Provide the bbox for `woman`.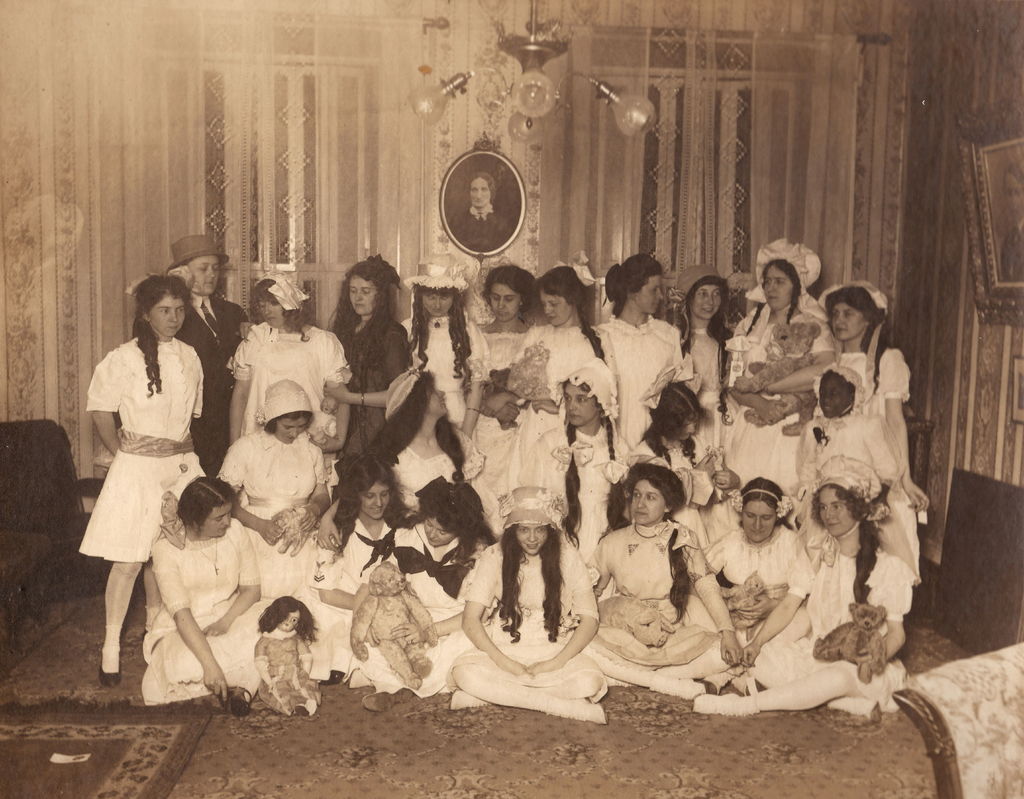
<box>580,245,704,435</box>.
